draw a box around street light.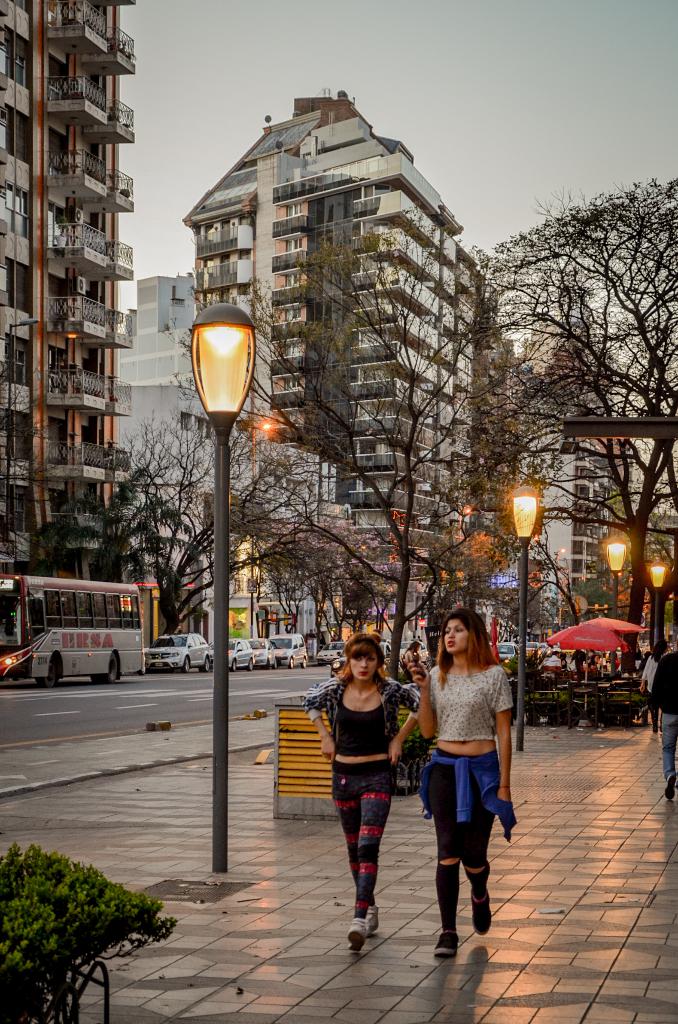
bbox=[499, 483, 547, 751].
